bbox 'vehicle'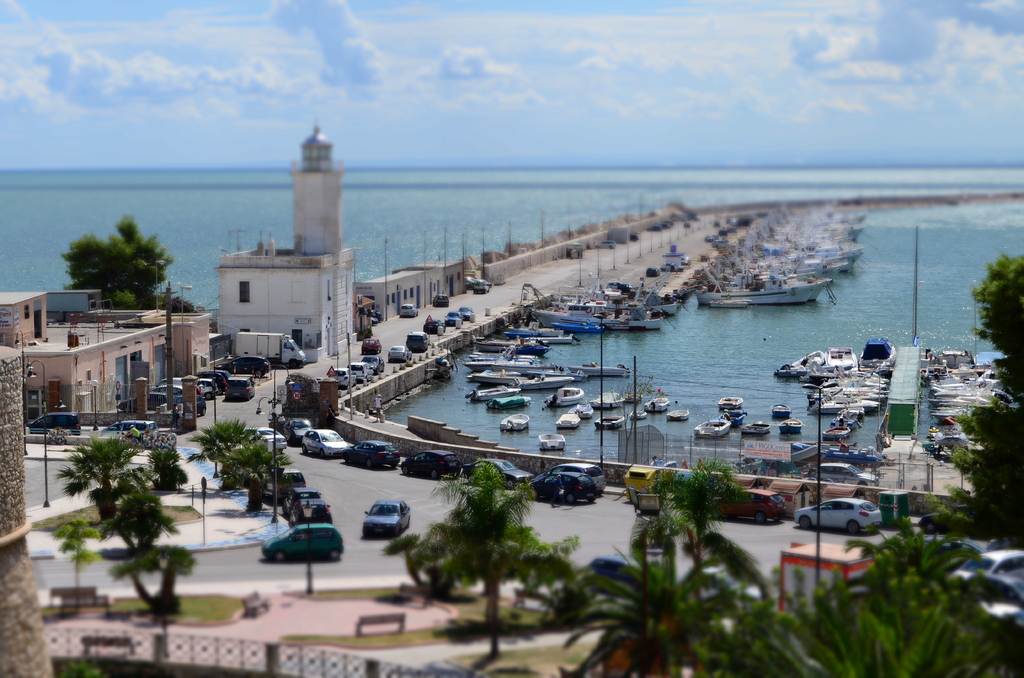
detection(525, 467, 610, 515)
